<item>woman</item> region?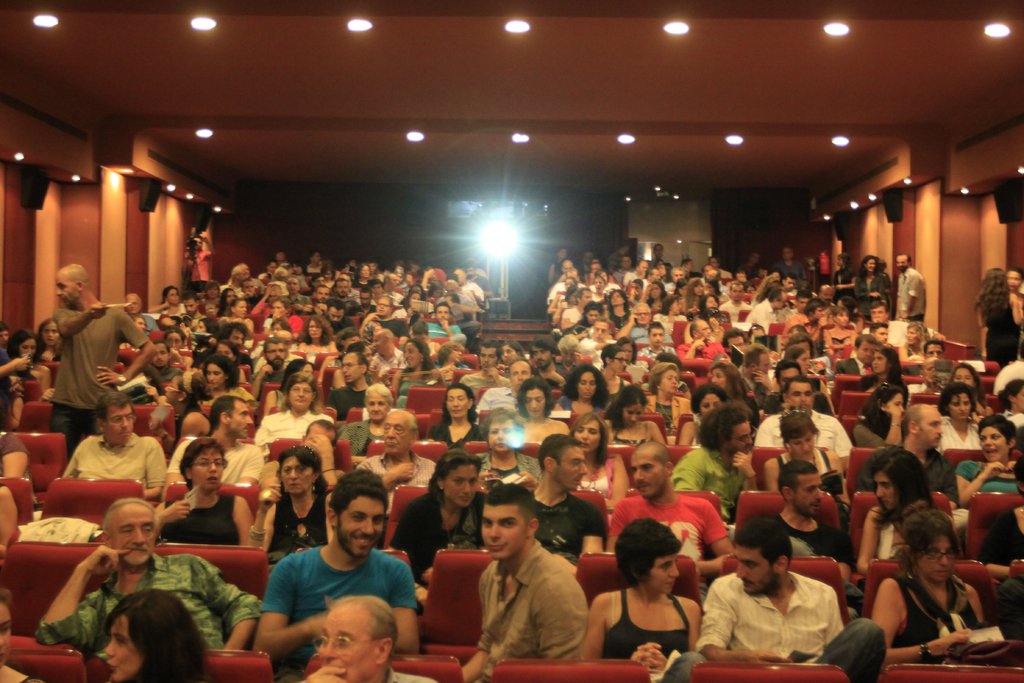
region(428, 382, 492, 448)
